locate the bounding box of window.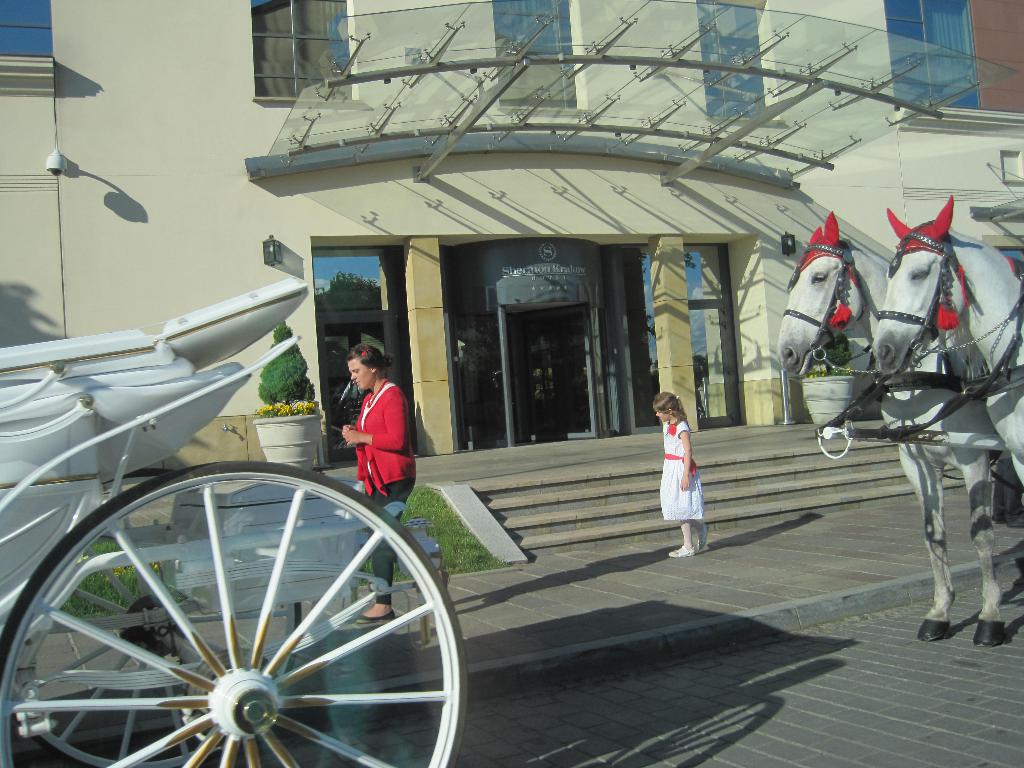
Bounding box: select_region(698, 0, 769, 124).
